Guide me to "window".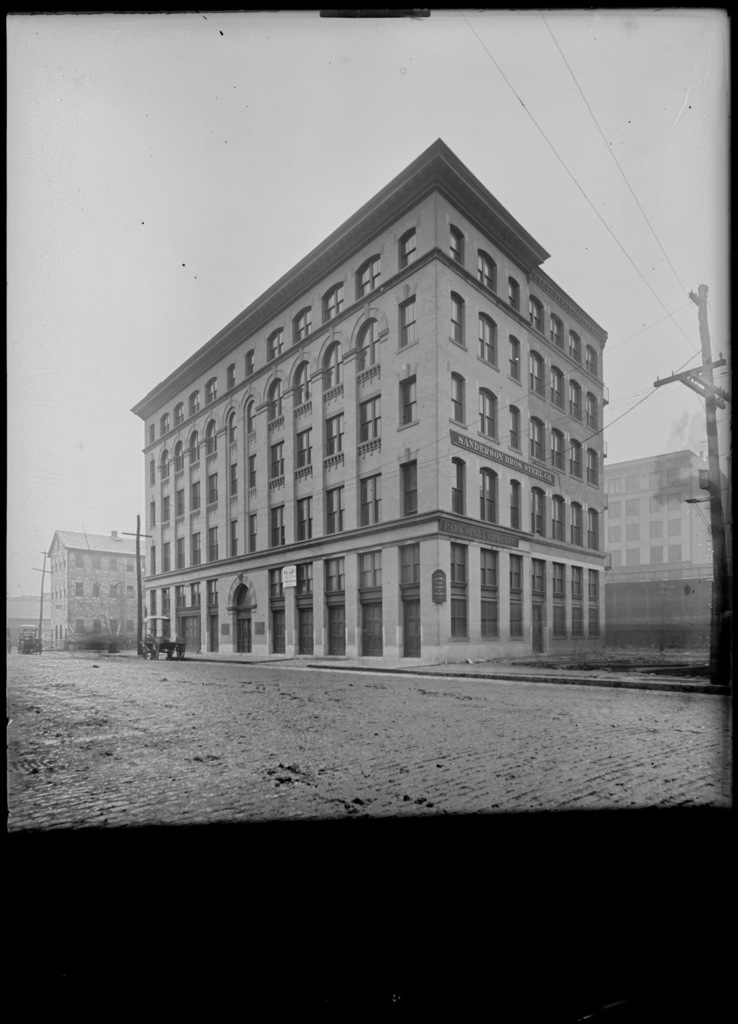
Guidance: 548 494 563 537.
